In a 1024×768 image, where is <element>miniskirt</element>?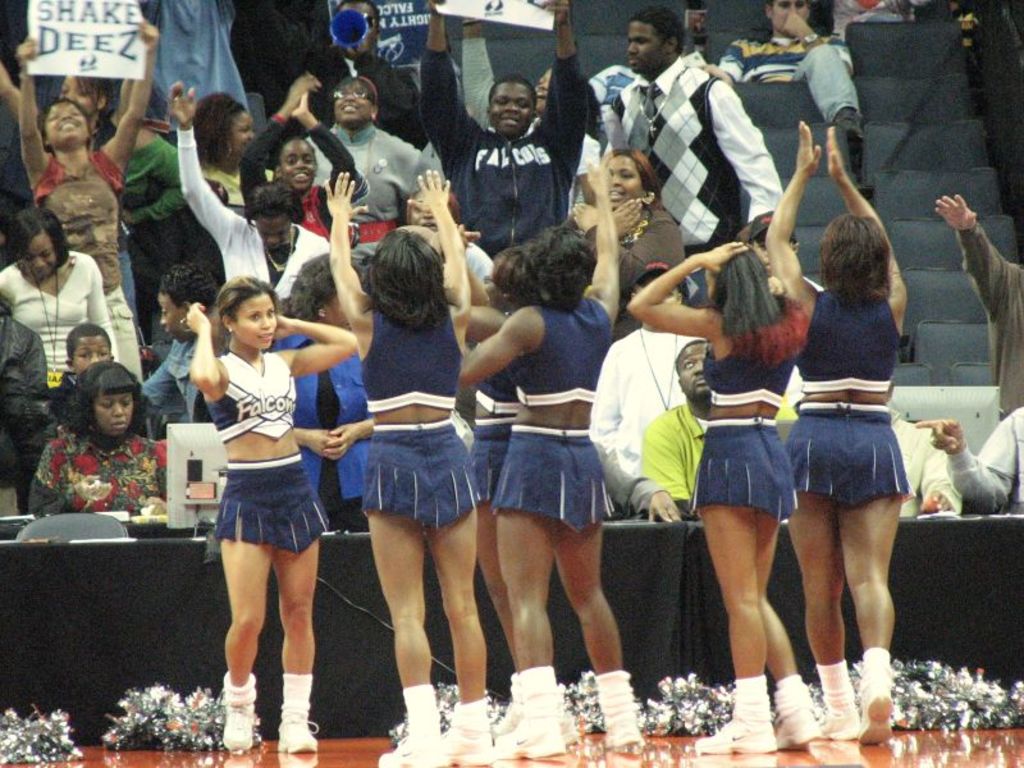
[689, 411, 799, 527].
